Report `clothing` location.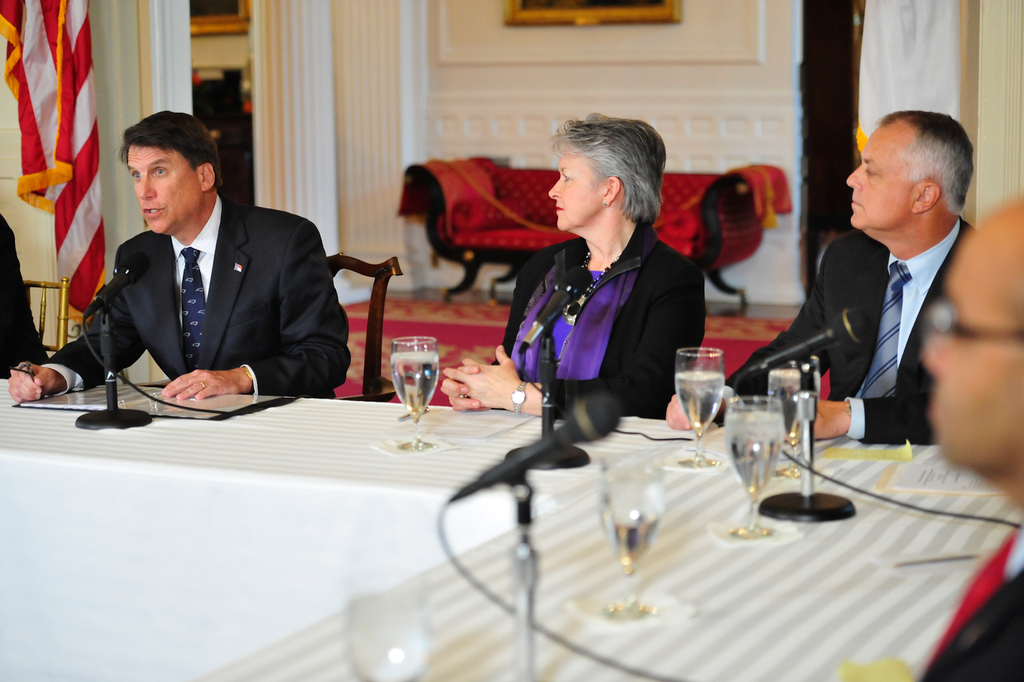
Report: (left=32, top=182, right=360, bottom=406).
